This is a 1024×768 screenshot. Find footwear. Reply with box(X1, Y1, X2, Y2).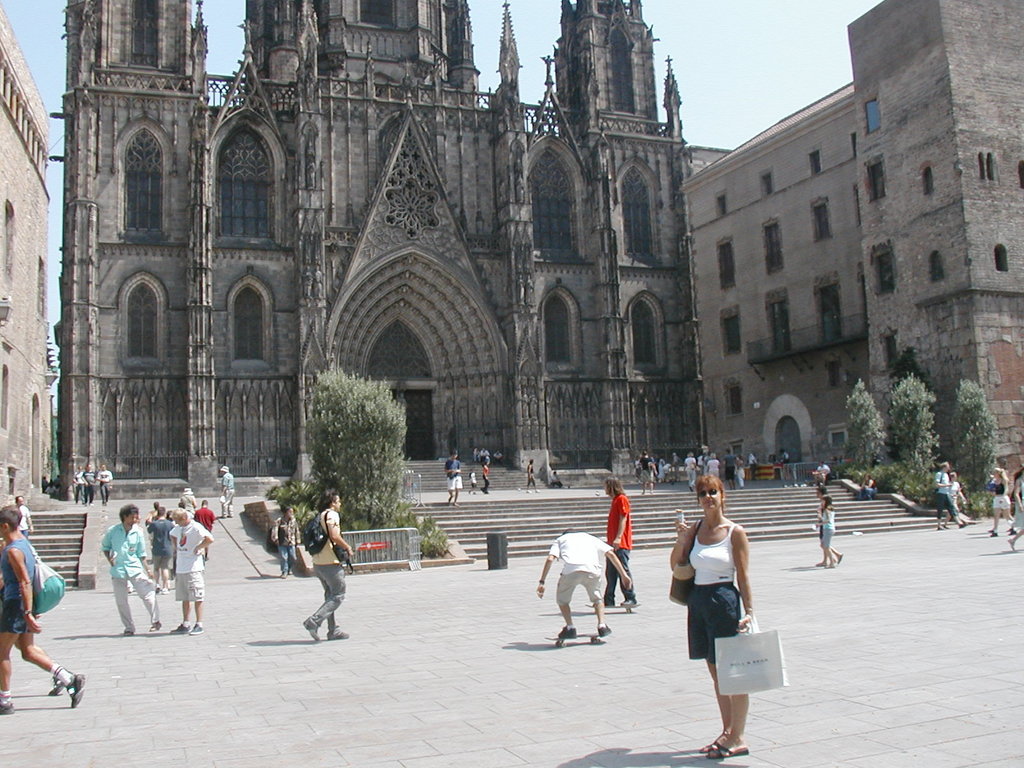
box(599, 624, 612, 637).
